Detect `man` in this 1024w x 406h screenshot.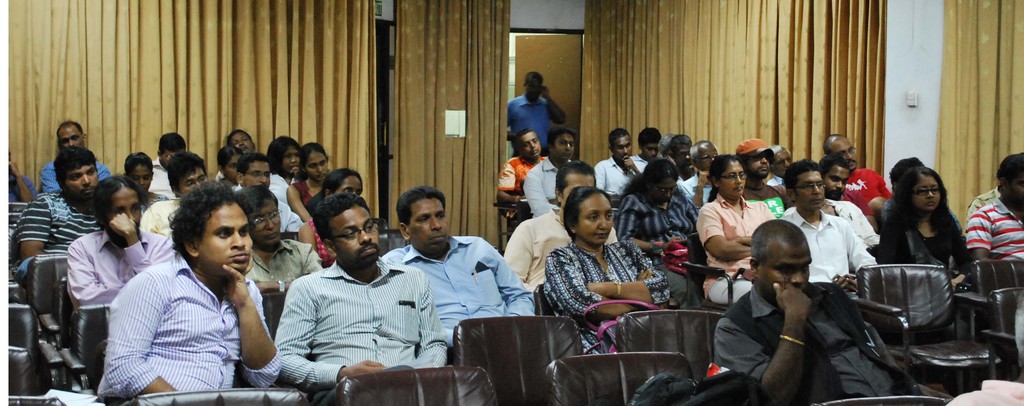
Detection: 34,119,110,195.
